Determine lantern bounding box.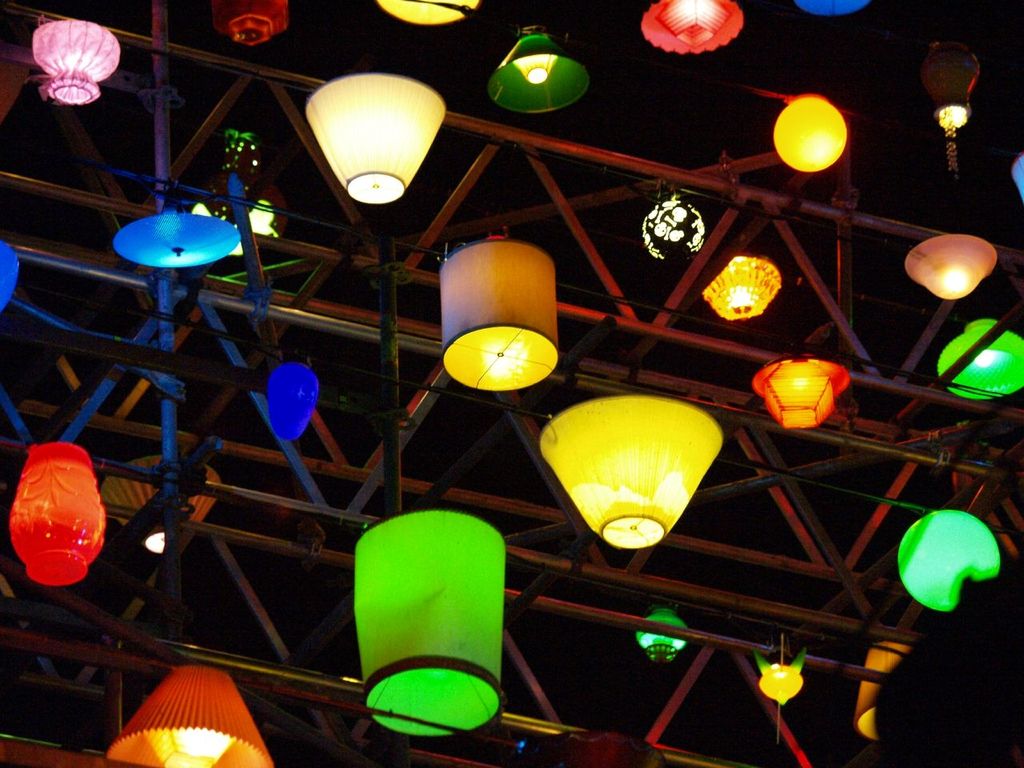
Determined: locate(633, 609, 687, 665).
